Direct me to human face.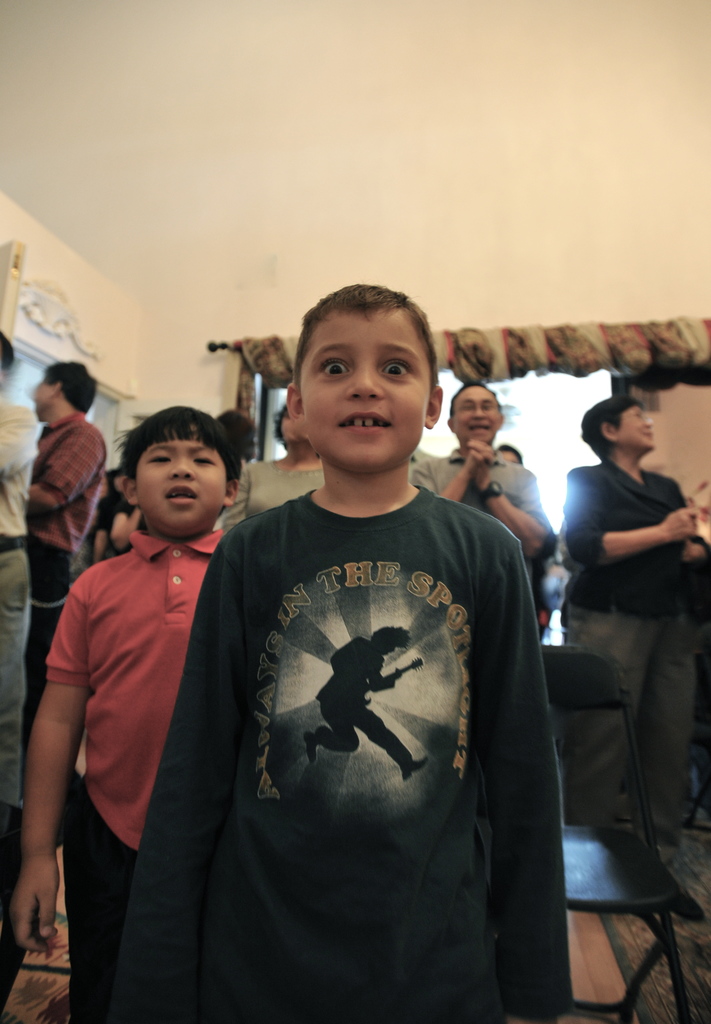
Direction: <box>35,373,59,410</box>.
